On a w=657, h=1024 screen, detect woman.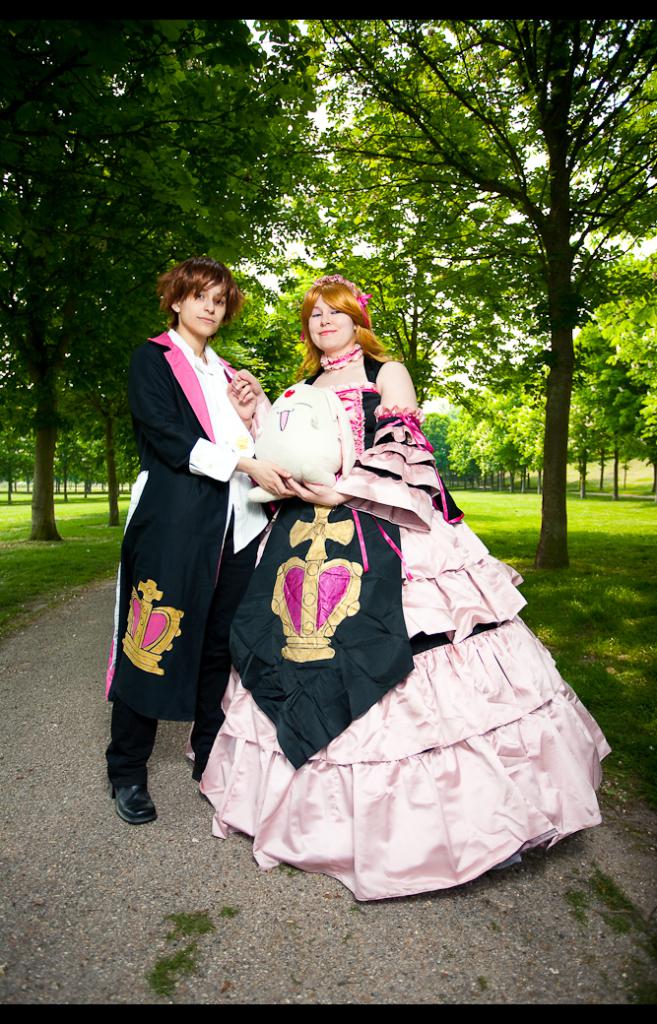
select_region(102, 261, 293, 828).
